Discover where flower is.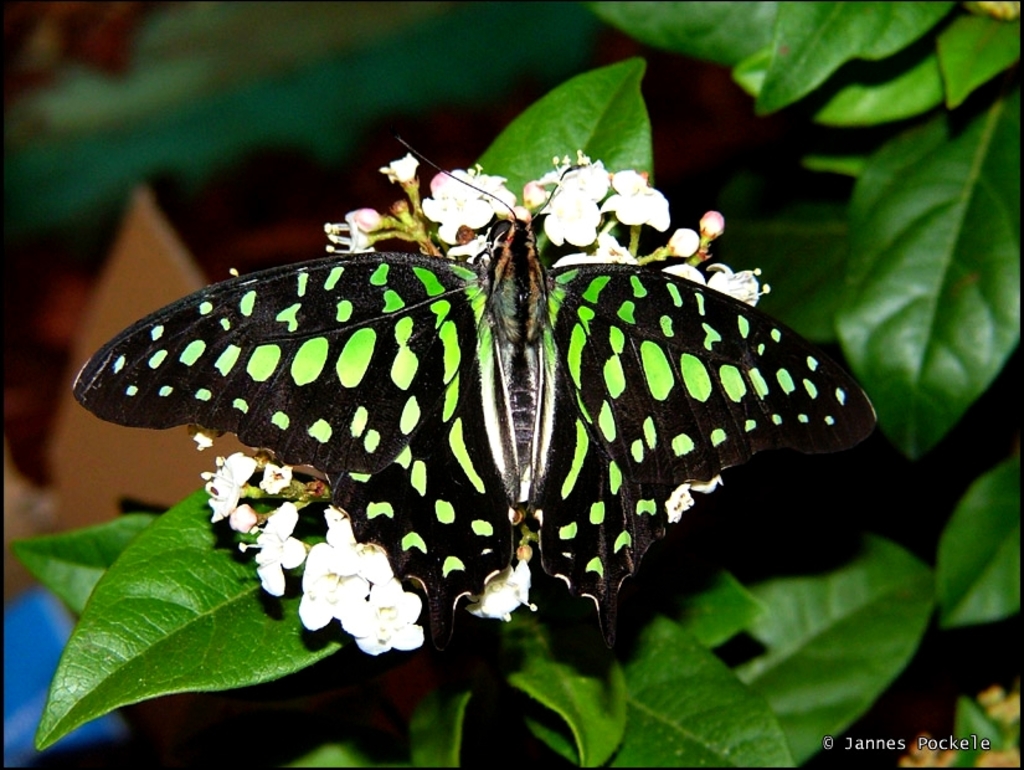
Discovered at <region>593, 169, 676, 236</region>.
